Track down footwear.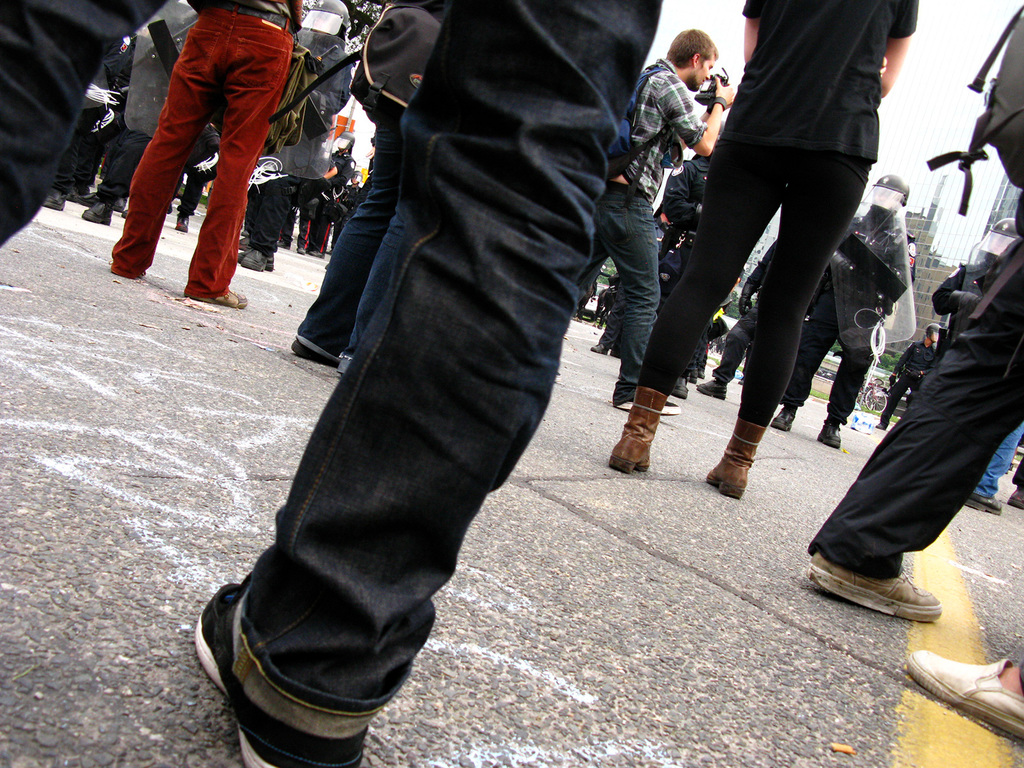
Tracked to 177/210/189/233.
